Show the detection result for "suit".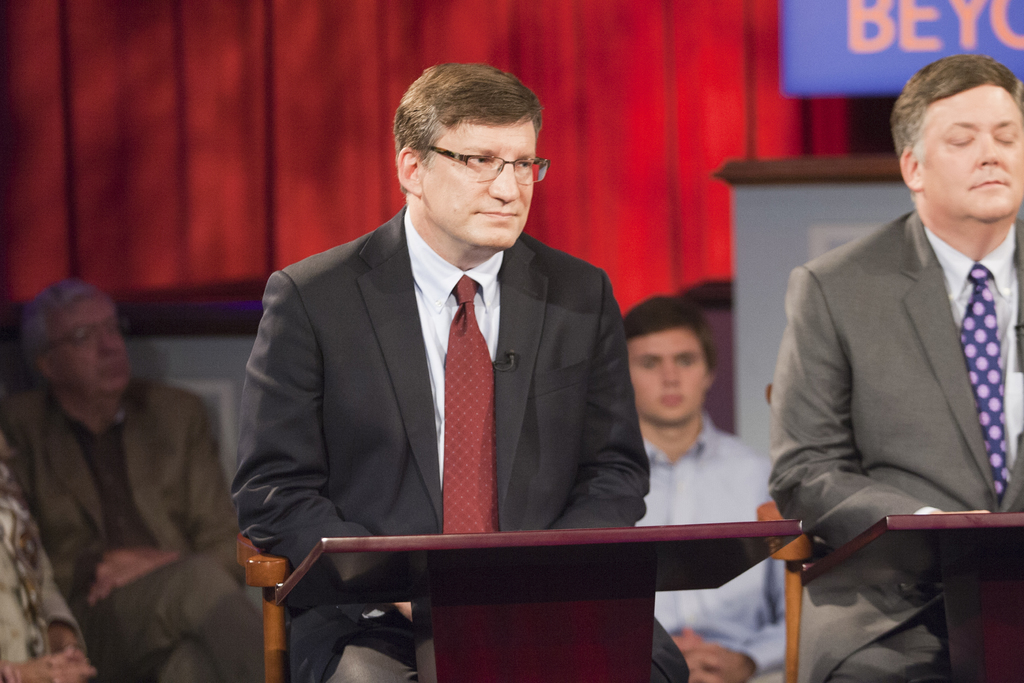
[x1=770, y1=210, x2=1023, y2=682].
